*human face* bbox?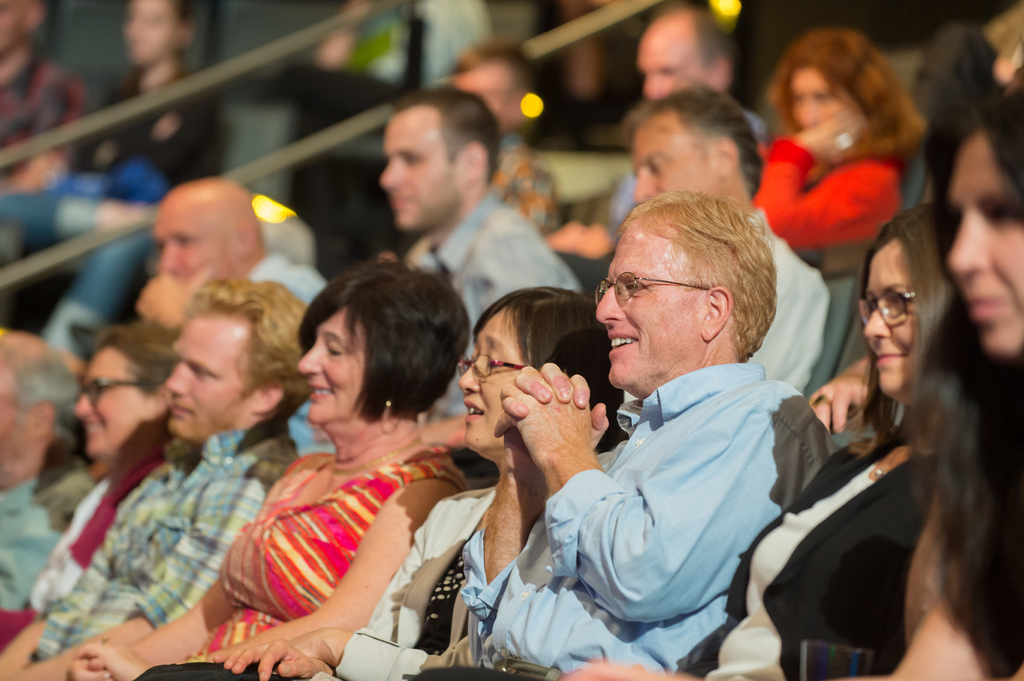
detection(451, 62, 511, 124)
